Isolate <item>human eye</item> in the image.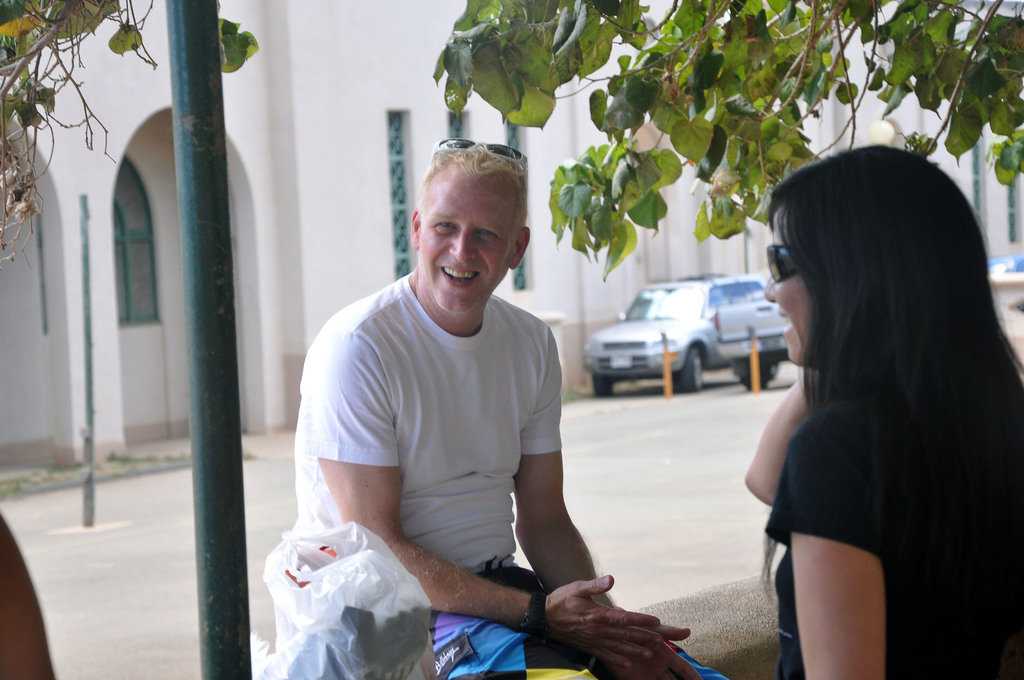
Isolated region: 433/219/458/234.
